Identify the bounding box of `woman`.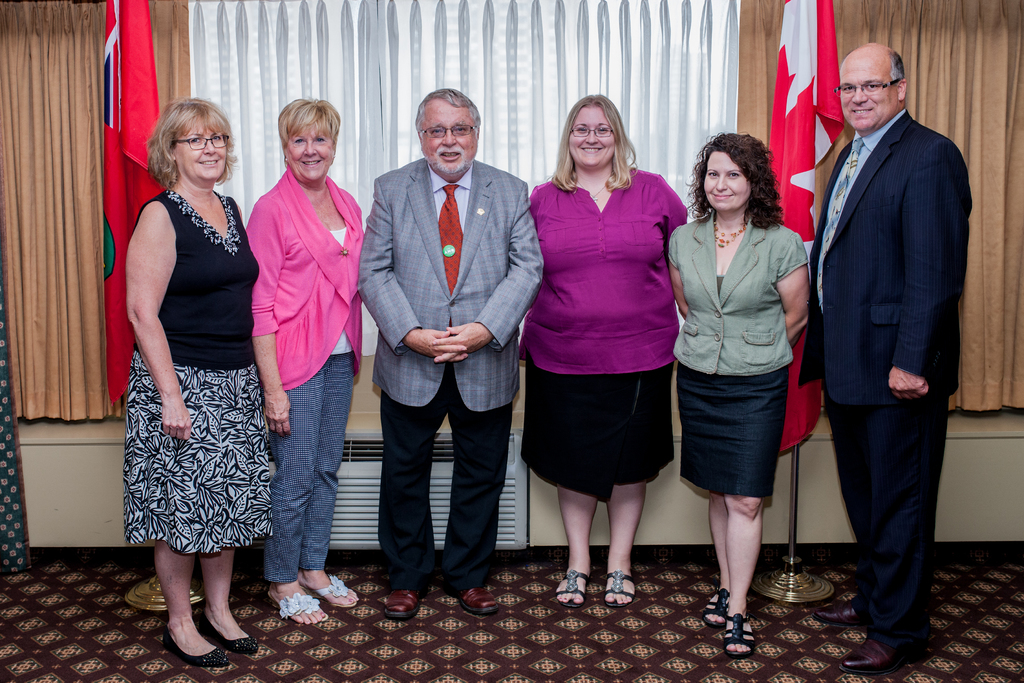
[106, 97, 273, 675].
